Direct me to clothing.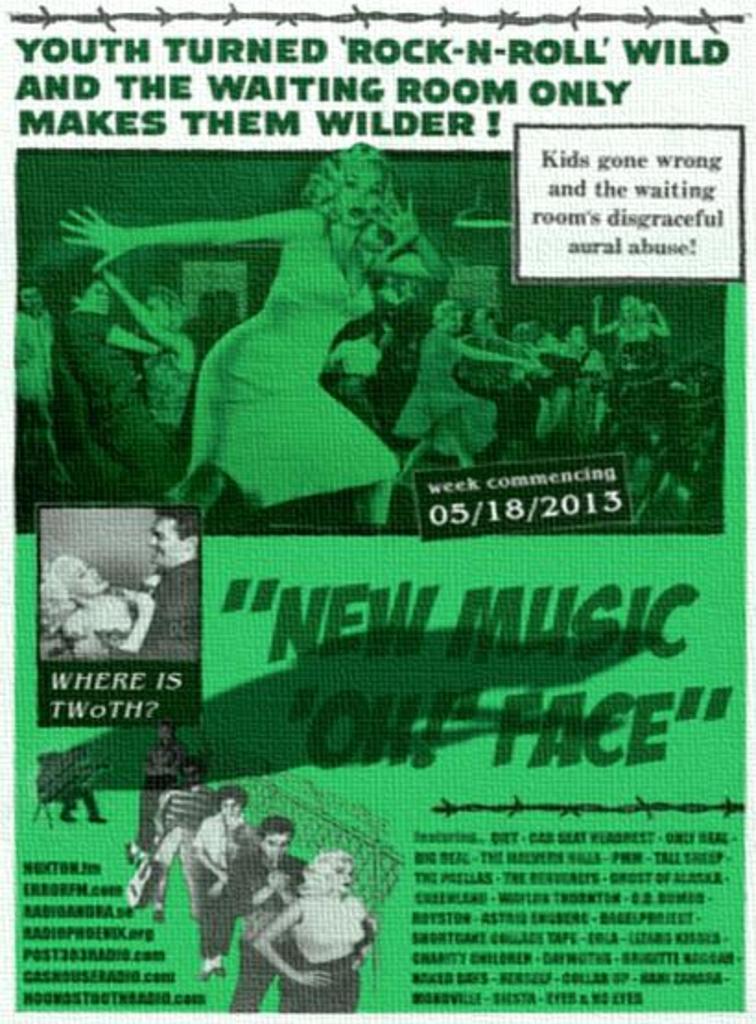
Direction: {"left": 57, "top": 596, "right": 135, "bottom": 659}.
